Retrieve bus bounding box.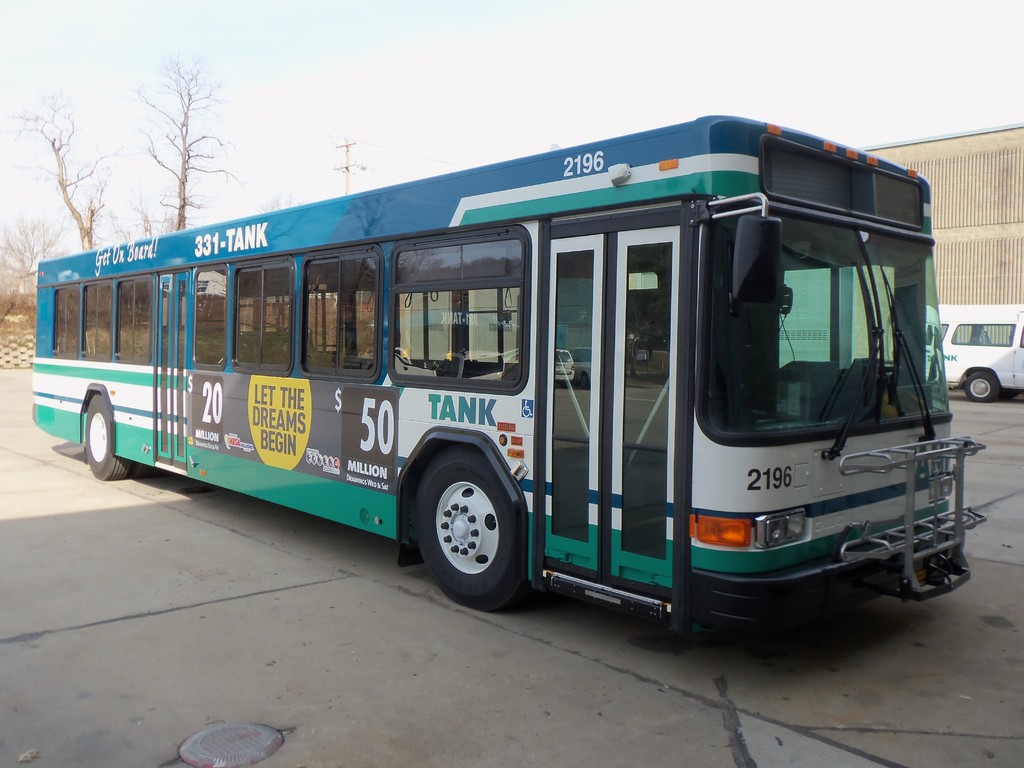
Bounding box: [32,115,987,638].
